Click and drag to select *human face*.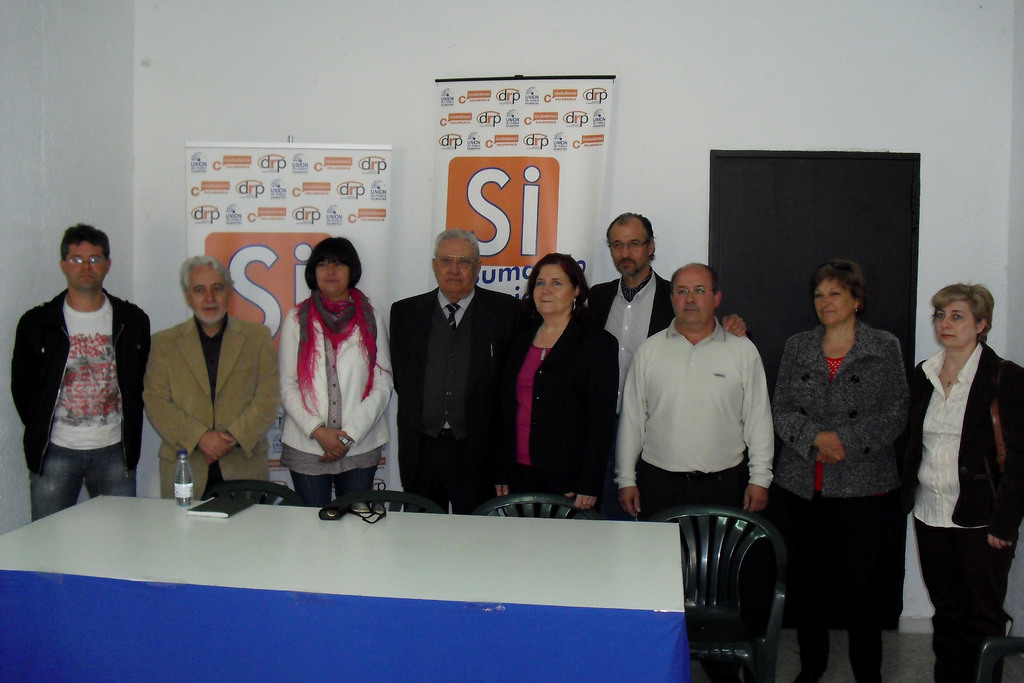
Selection: <region>936, 300, 977, 344</region>.
